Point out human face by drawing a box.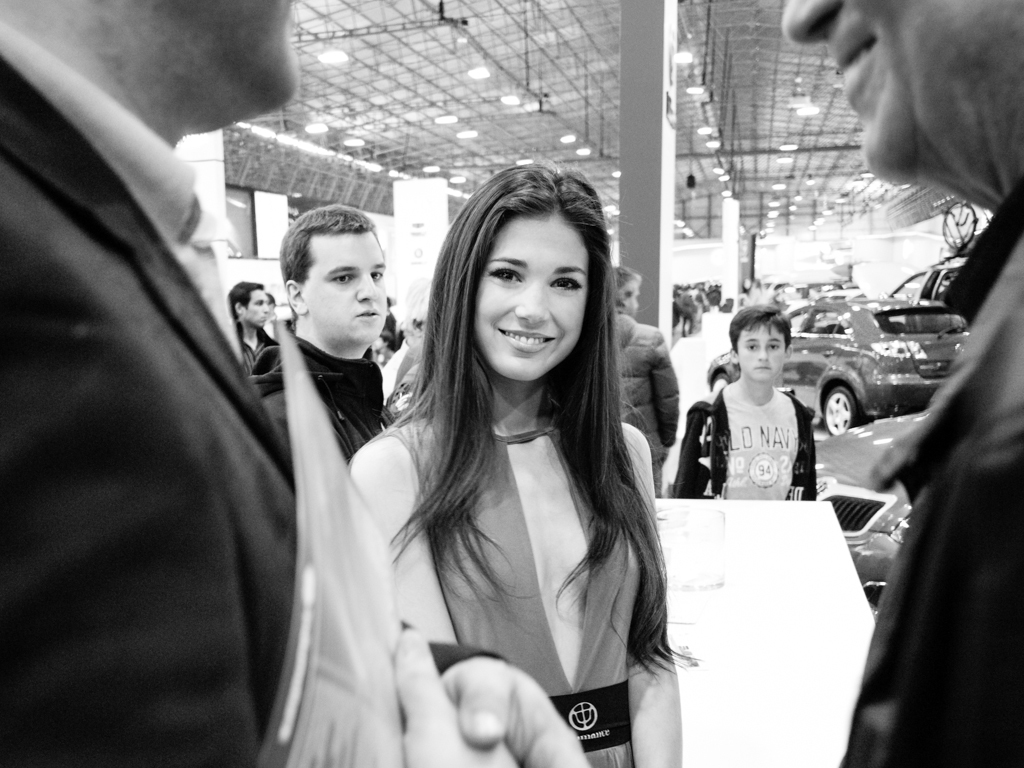
rect(471, 213, 592, 384).
